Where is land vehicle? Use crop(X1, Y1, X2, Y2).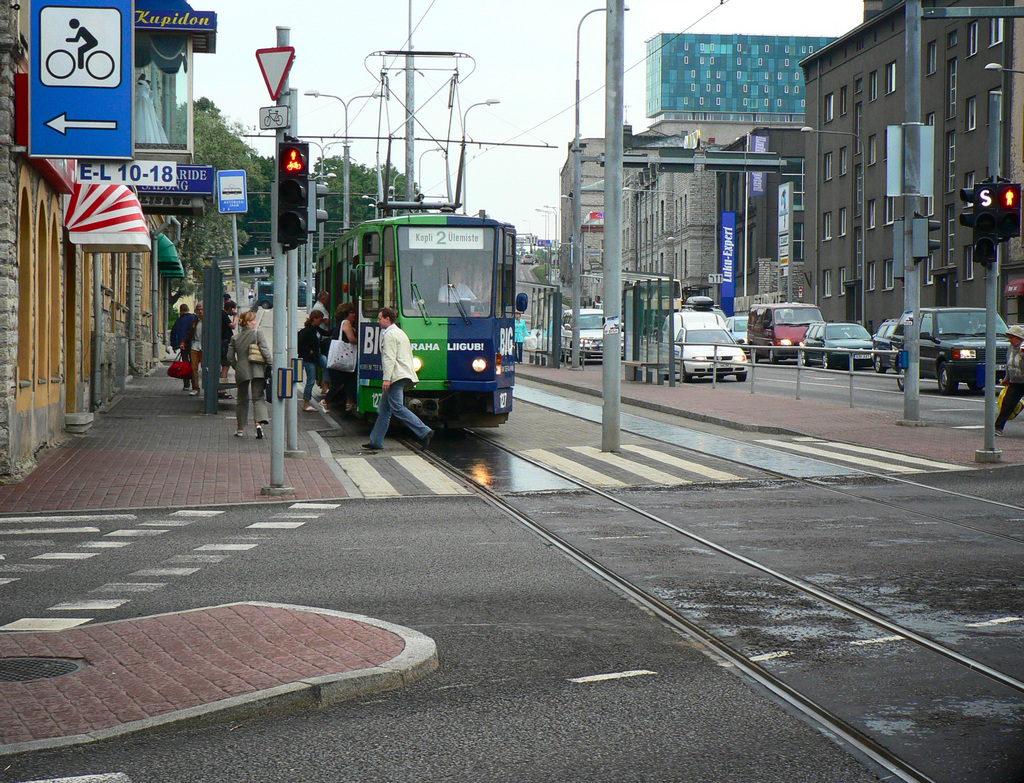
crop(297, 195, 535, 425).
